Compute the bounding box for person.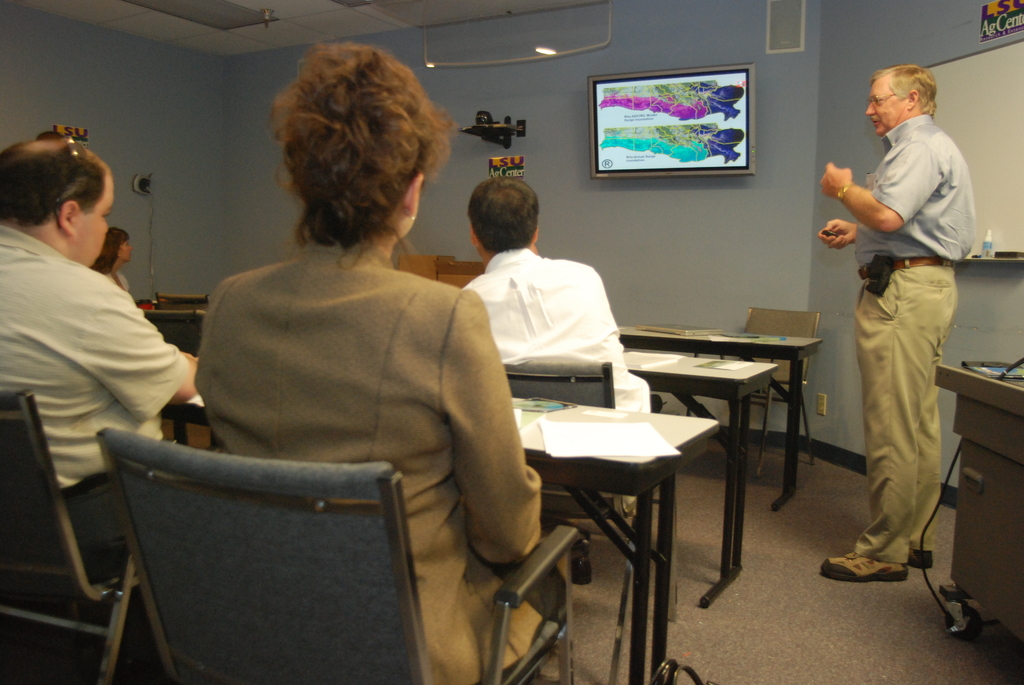
817/59/977/581.
